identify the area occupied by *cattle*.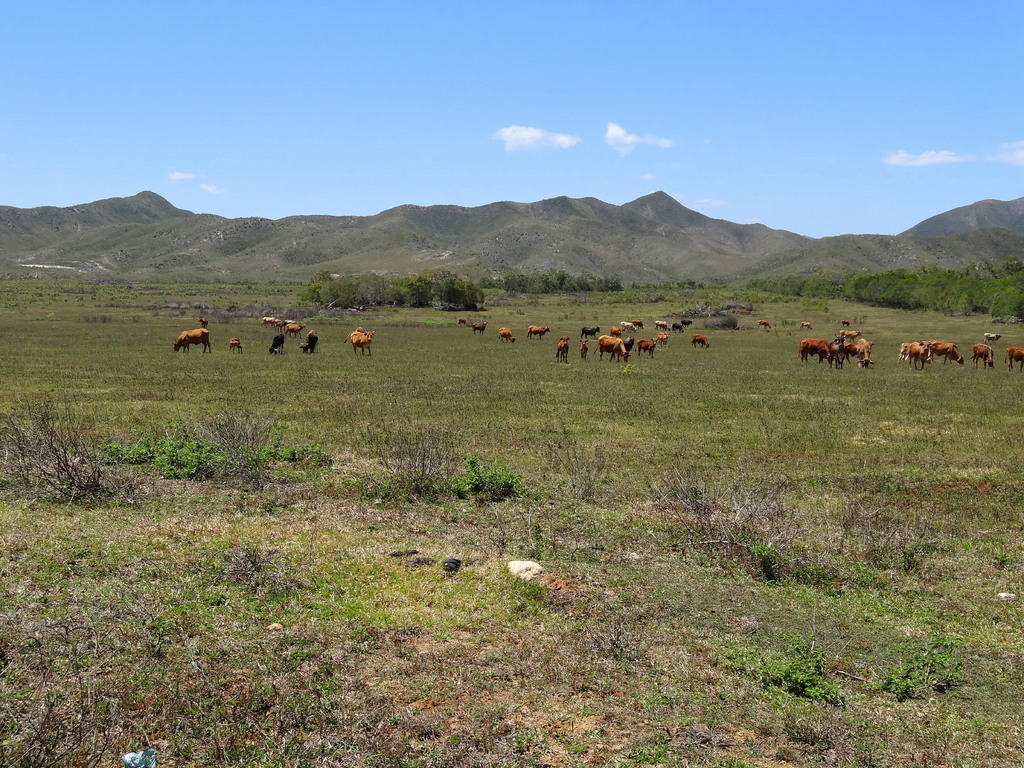
Area: 637:337:660:357.
